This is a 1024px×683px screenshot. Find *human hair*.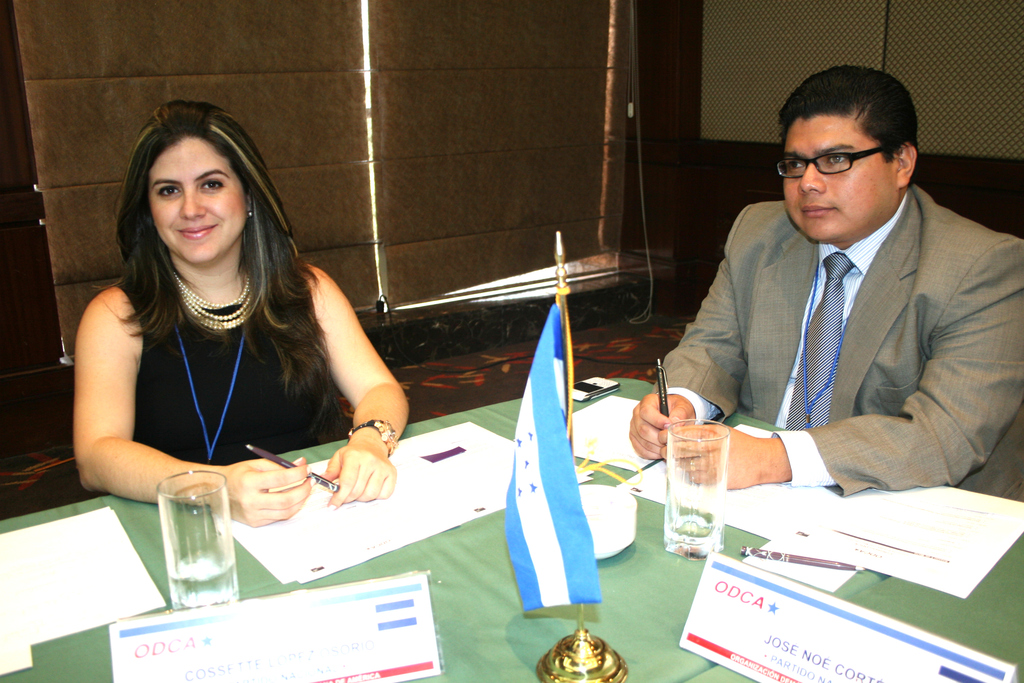
Bounding box: BBox(776, 62, 920, 163).
